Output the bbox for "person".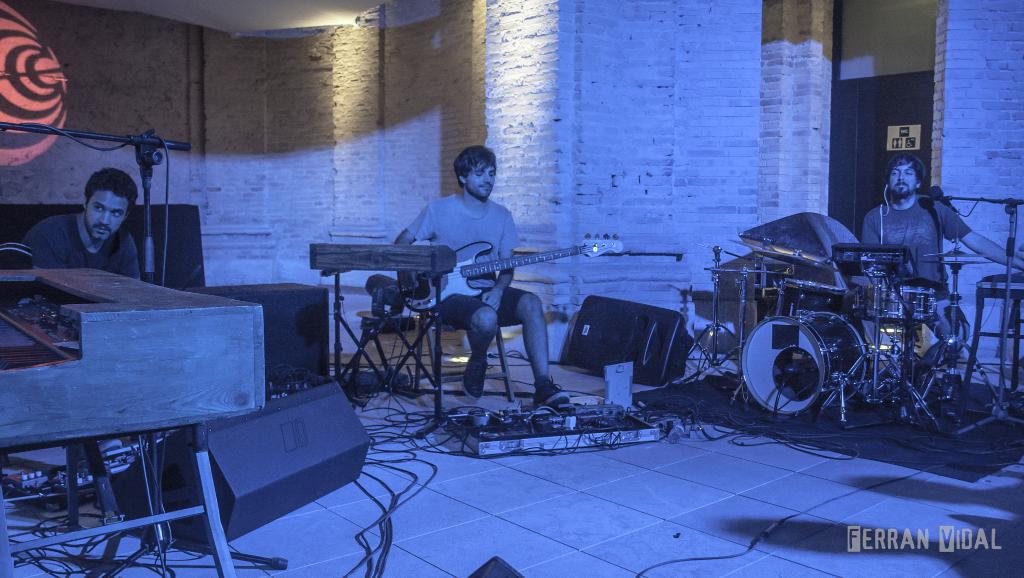
BBox(392, 145, 569, 406).
